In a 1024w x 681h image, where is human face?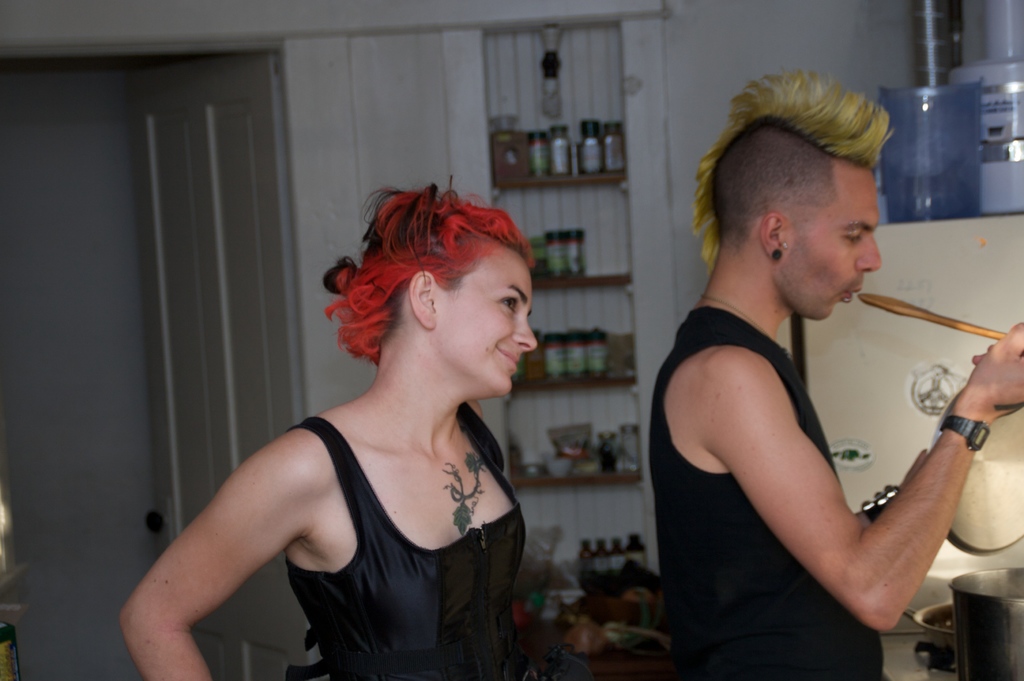
[x1=772, y1=171, x2=881, y2=320].
